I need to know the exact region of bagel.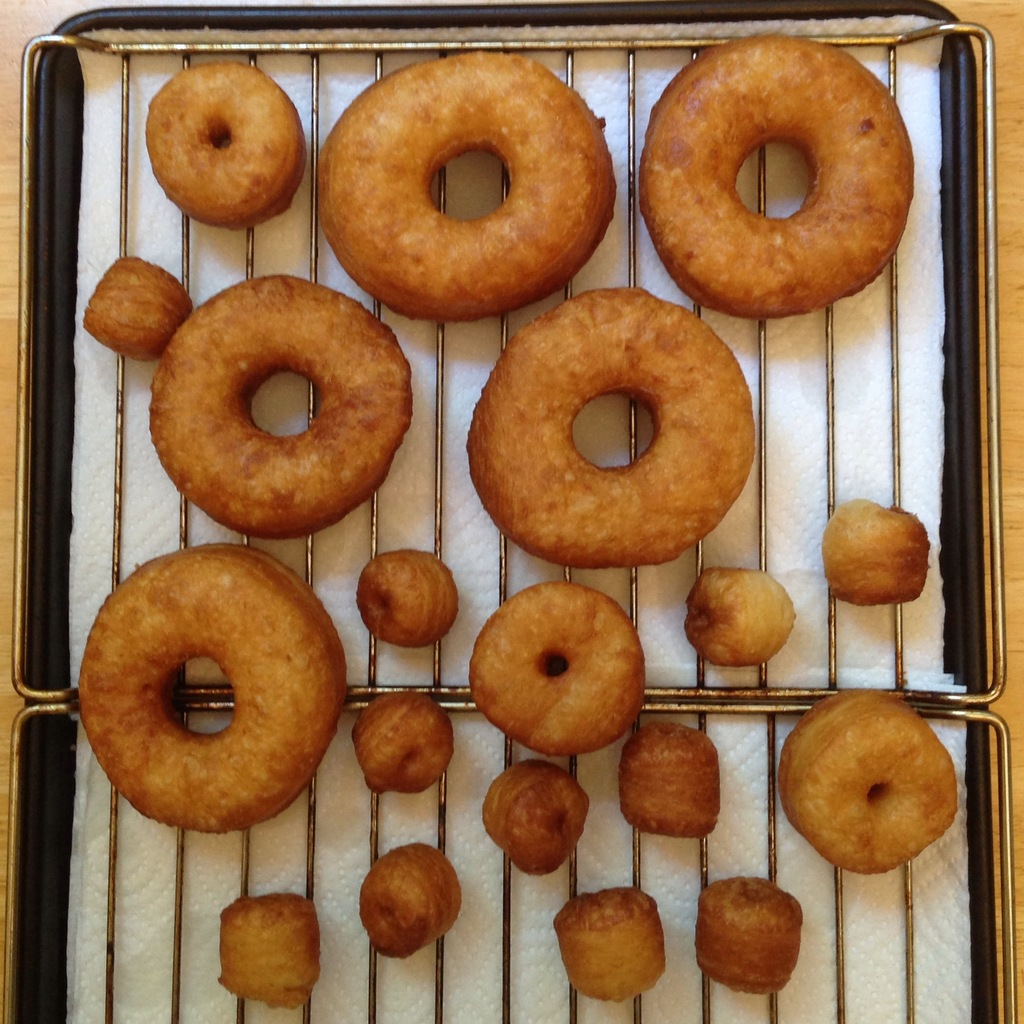
Region: {"left": 75, "top": 538, "right": 348, "bottom": 830}.
